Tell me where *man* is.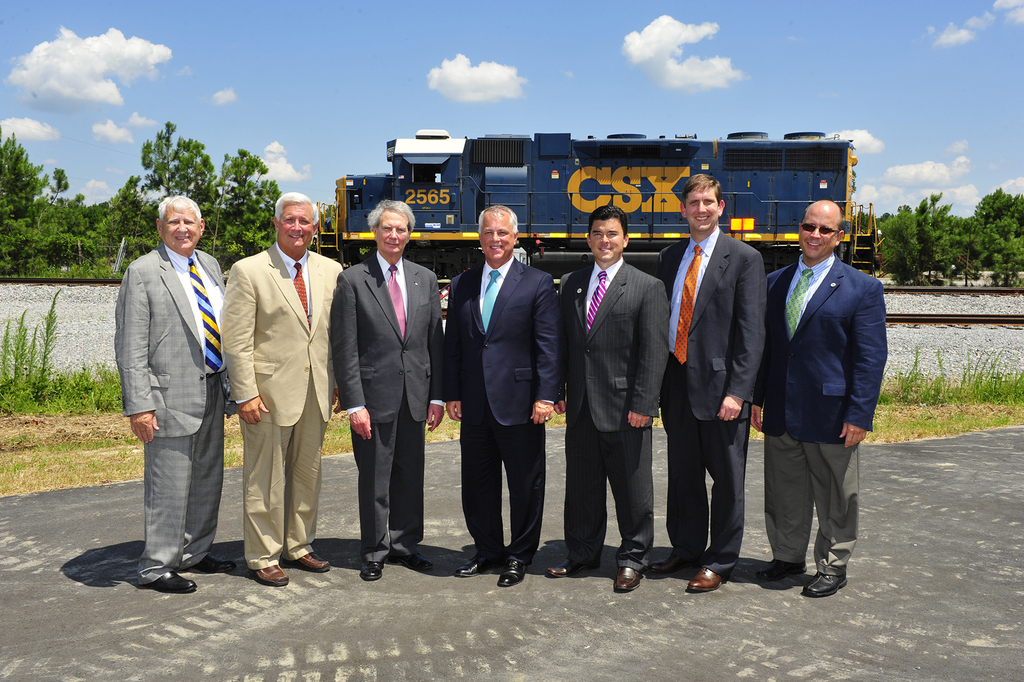
*man* is at <box>325,199,447,581</box>.
